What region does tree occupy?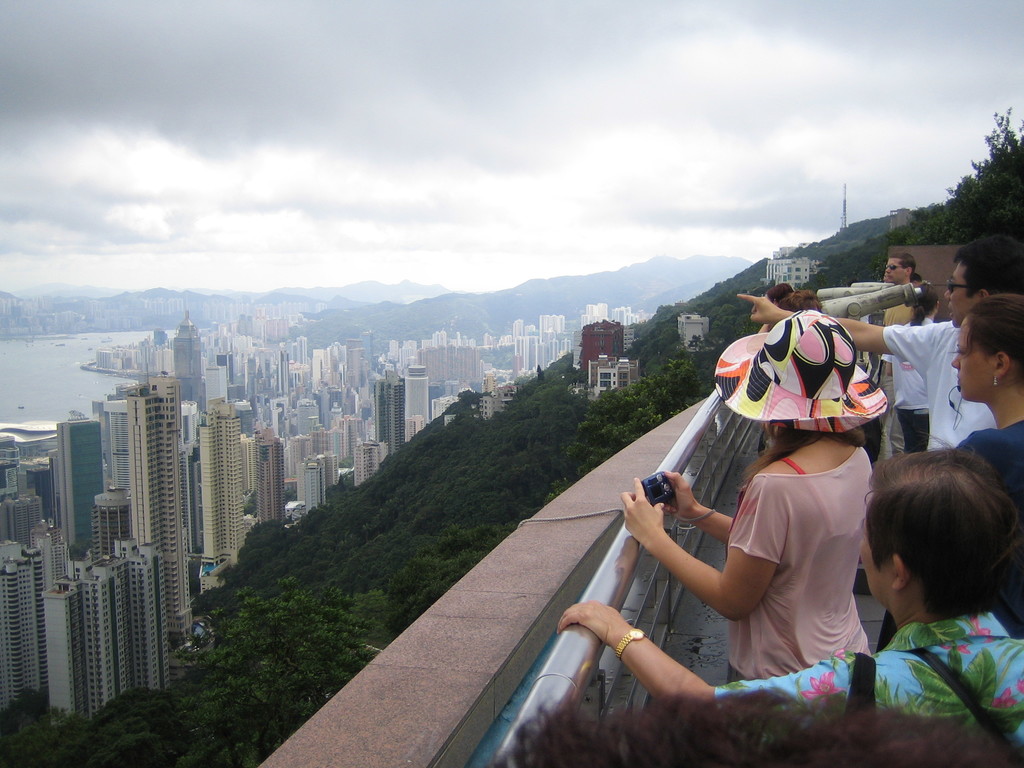
{"left": 657, "top": 336, "right": 706, "bottom": 383}.
